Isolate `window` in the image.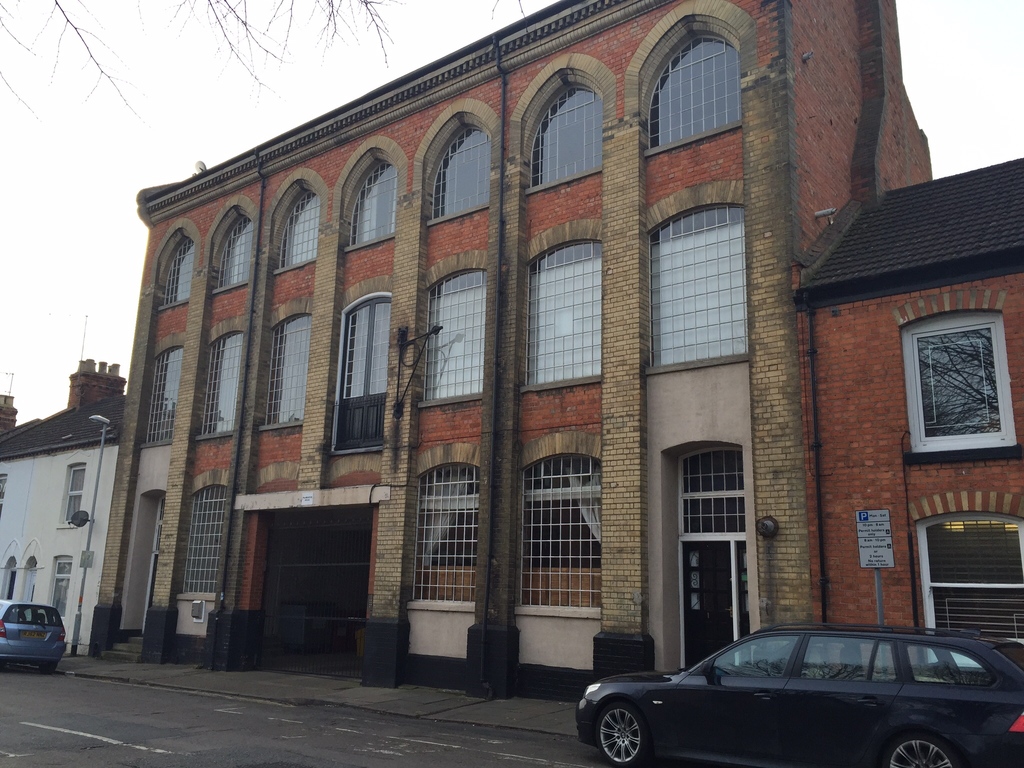
Isolated region: <box>429,124,491,227</box>.
